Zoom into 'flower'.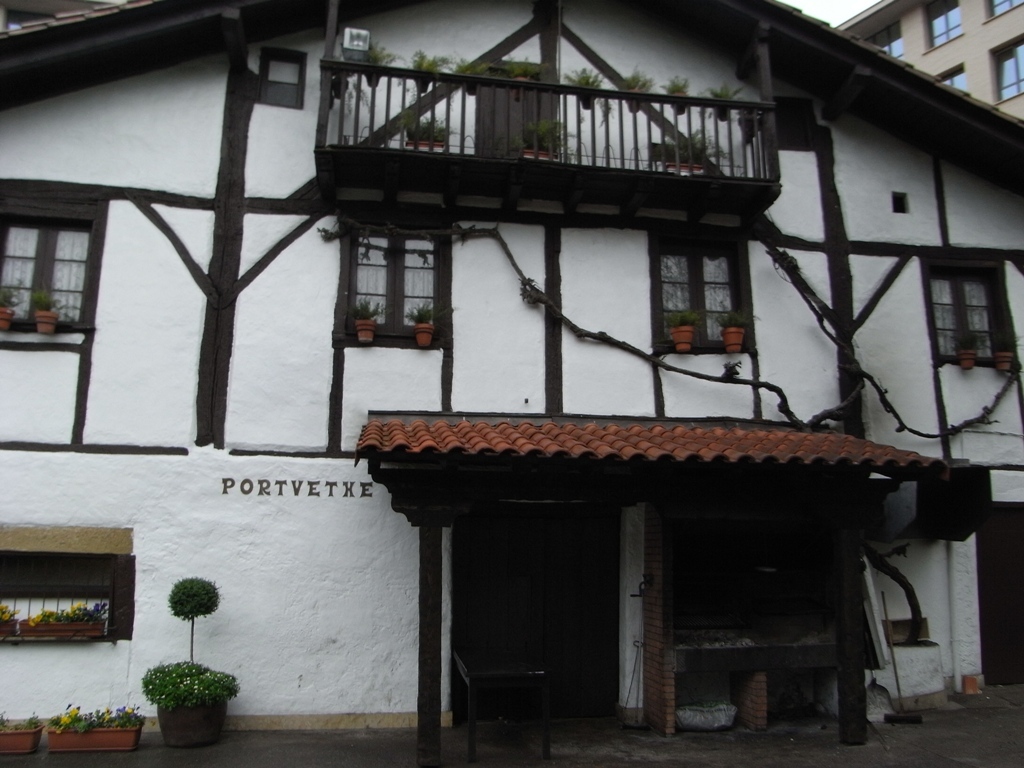
Zoom target: <region>194, 688, 198, 694</region>.
